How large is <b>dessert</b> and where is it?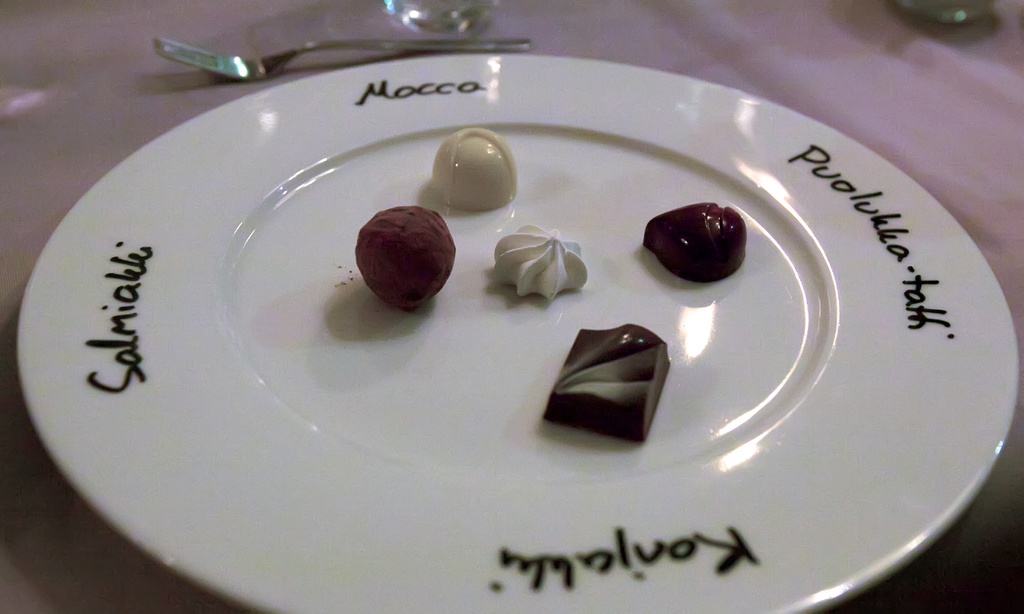
Bounding box: box(424, 132, 515, 210).
